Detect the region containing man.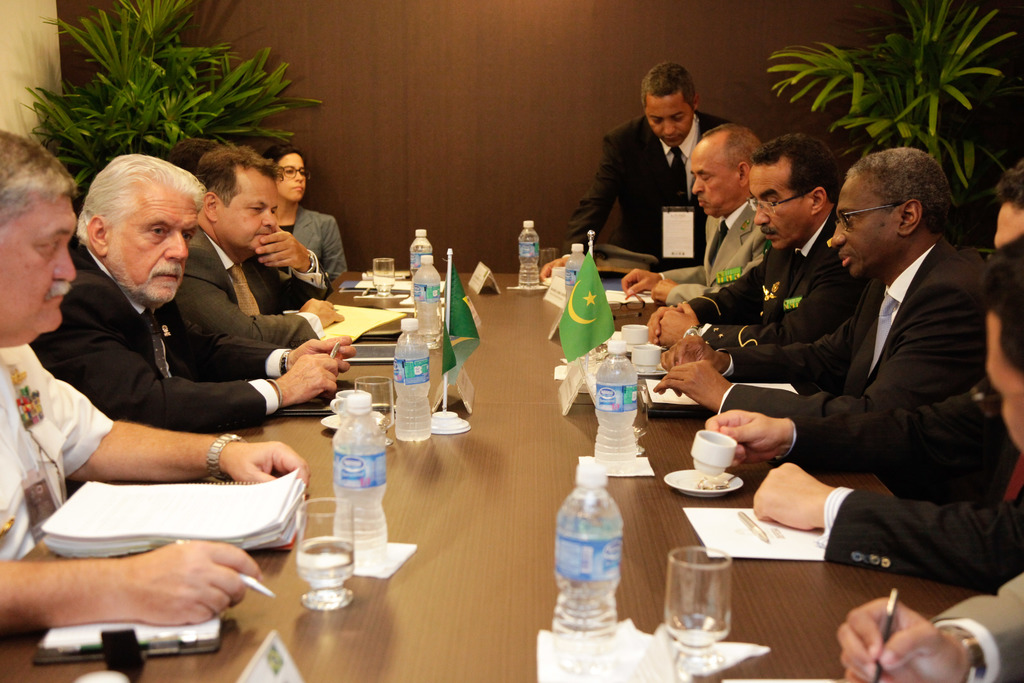
(x1=640, y1=129, x2=865, y2=347).
